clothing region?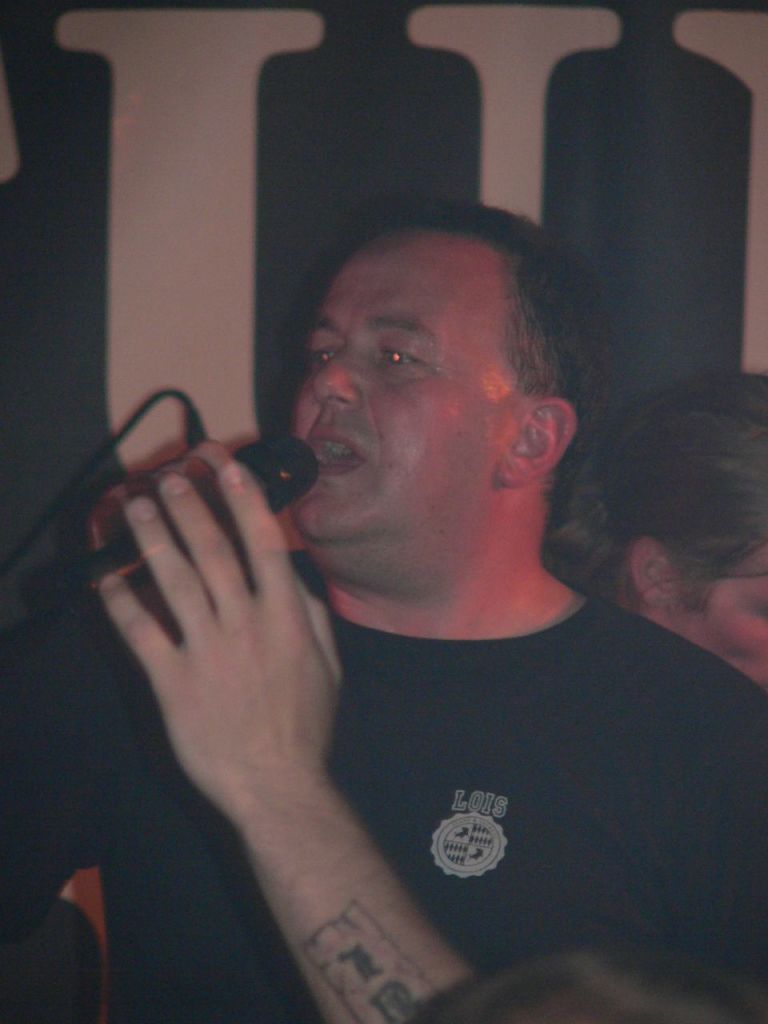
bbox=(97, 336, 728, 1016)
